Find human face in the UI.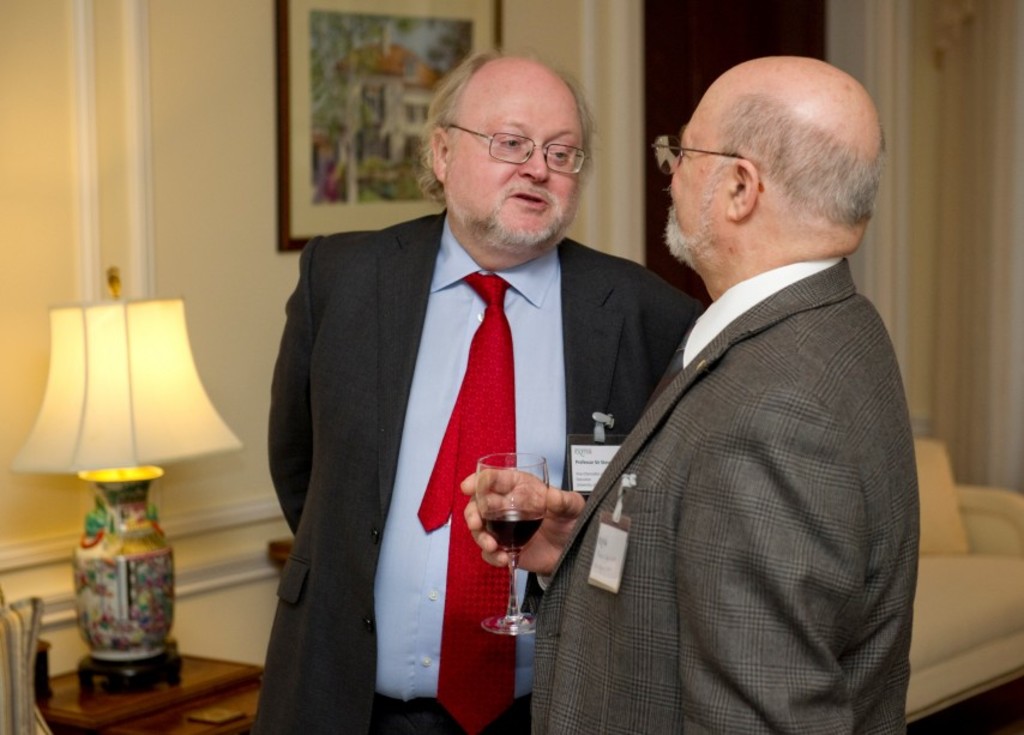
UI element at 448,72,582,249.
